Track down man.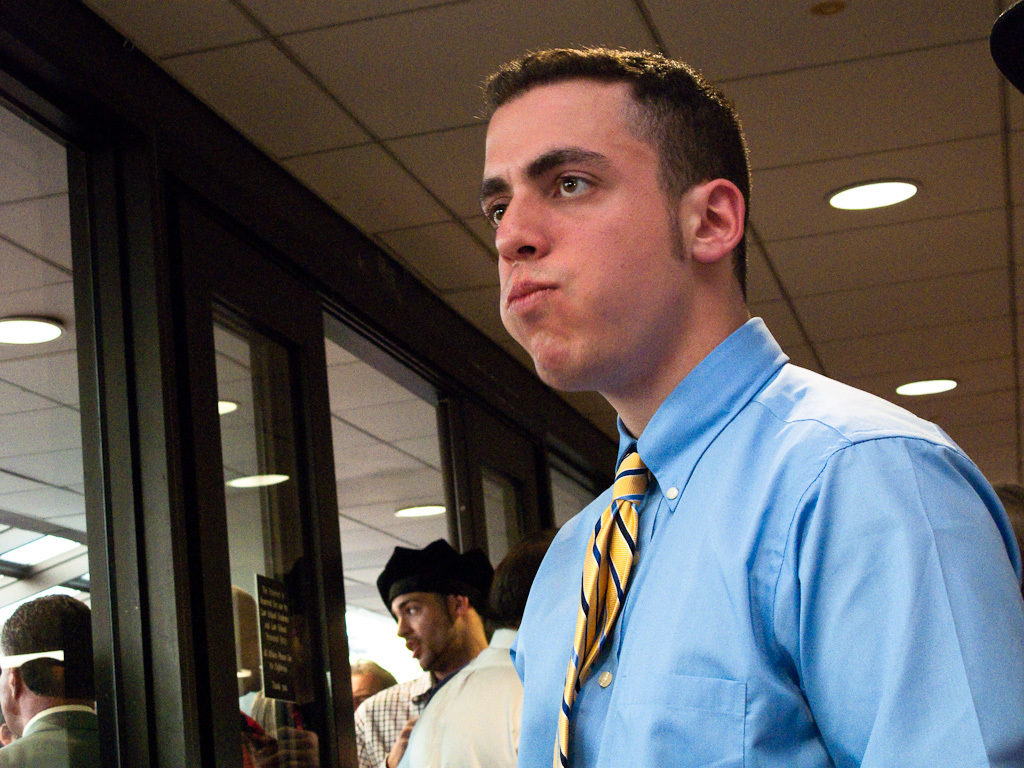
Tracked to x1=355 y1=546 x2=492 y2=766.
